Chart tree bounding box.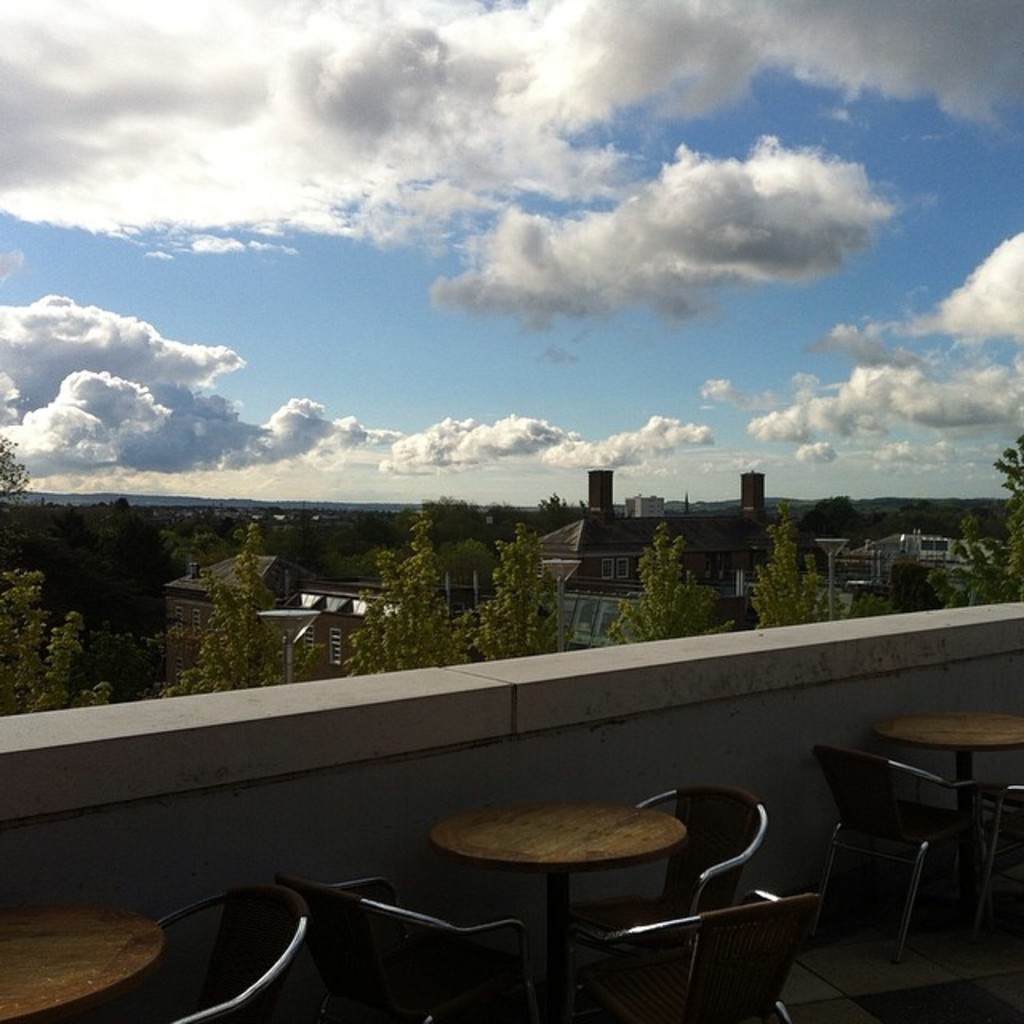
Charted: region(0, 432, 37, 523).
